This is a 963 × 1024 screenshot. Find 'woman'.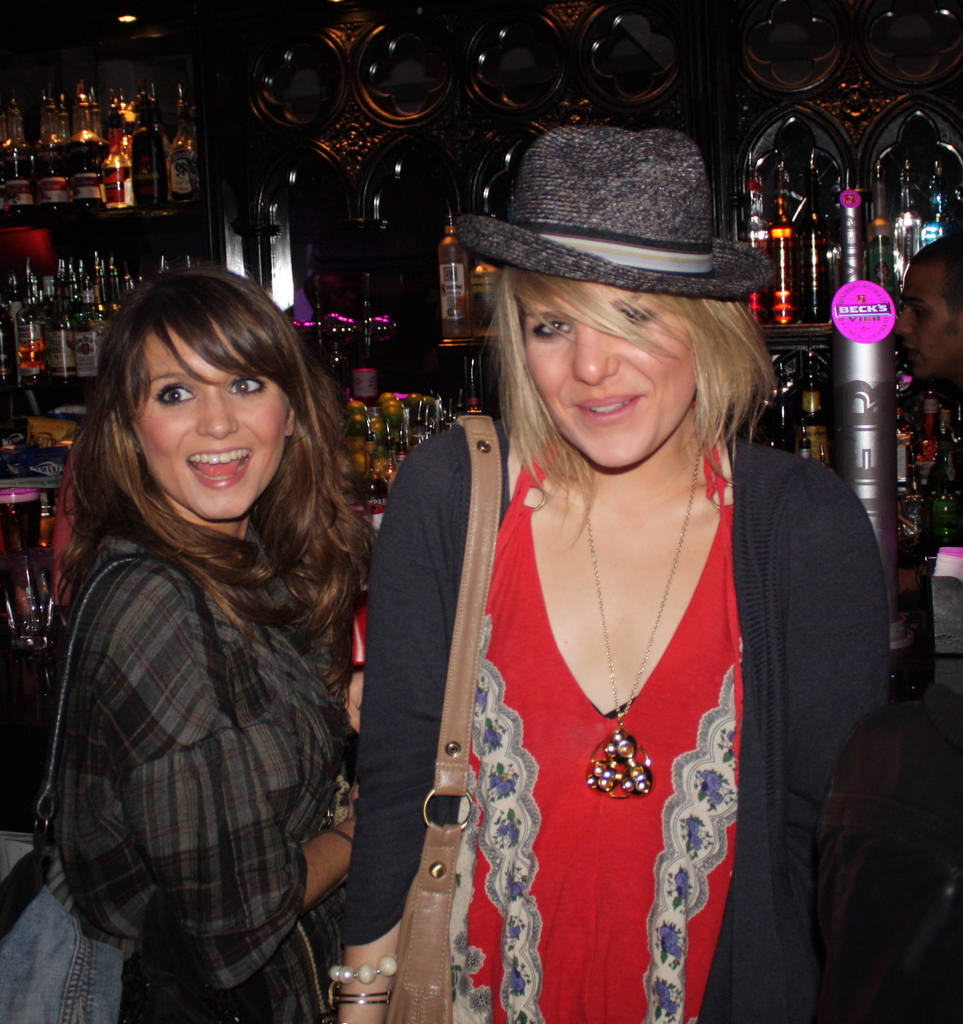
Bounding box: detection(359, 153, 867, 1023).
